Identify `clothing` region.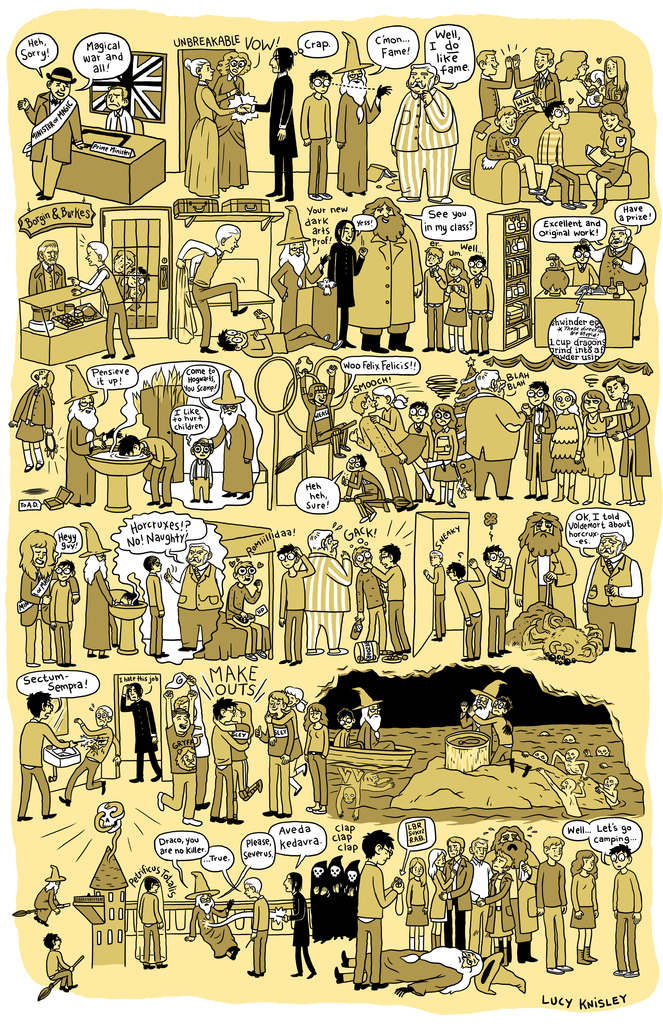
Region: (29,266,67,323).
